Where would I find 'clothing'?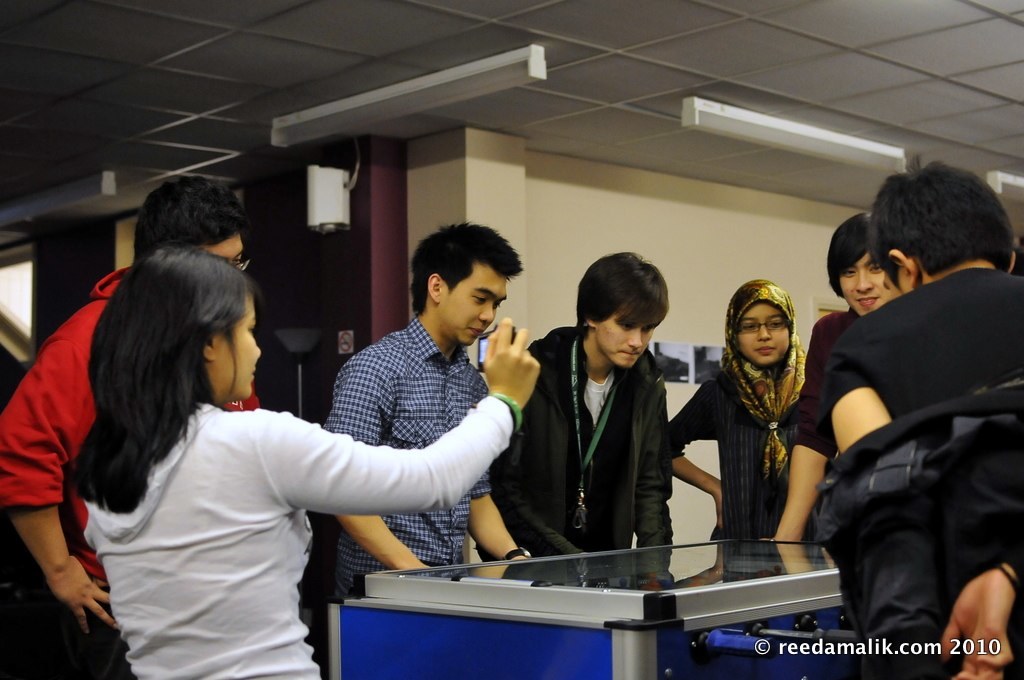
At (668, 346, 849, 540).
